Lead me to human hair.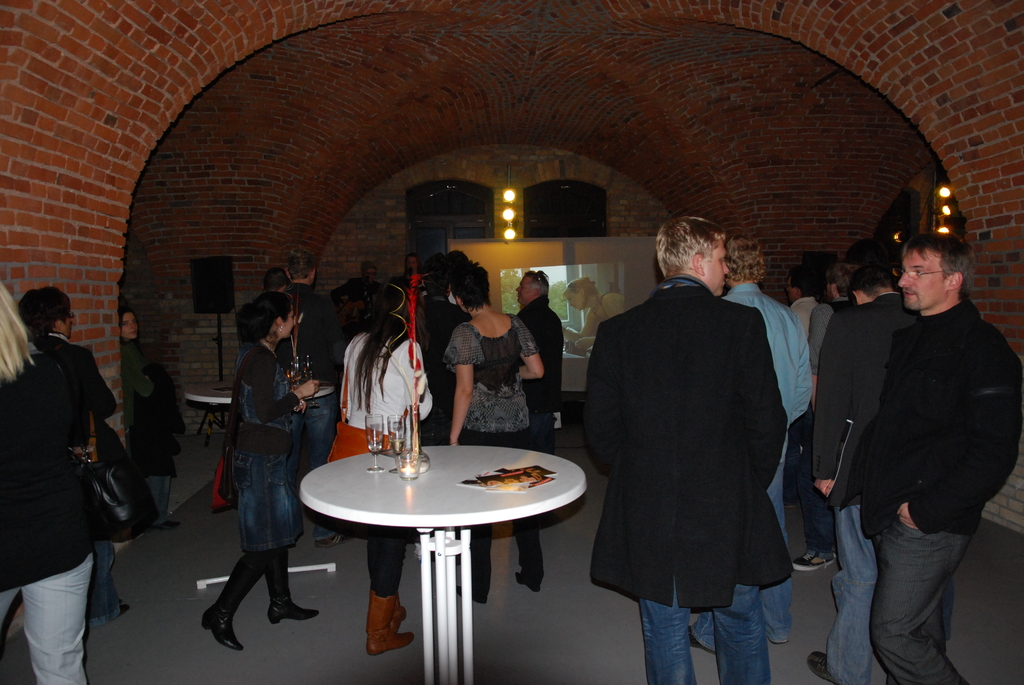
Lead to [0,282,33,382].
